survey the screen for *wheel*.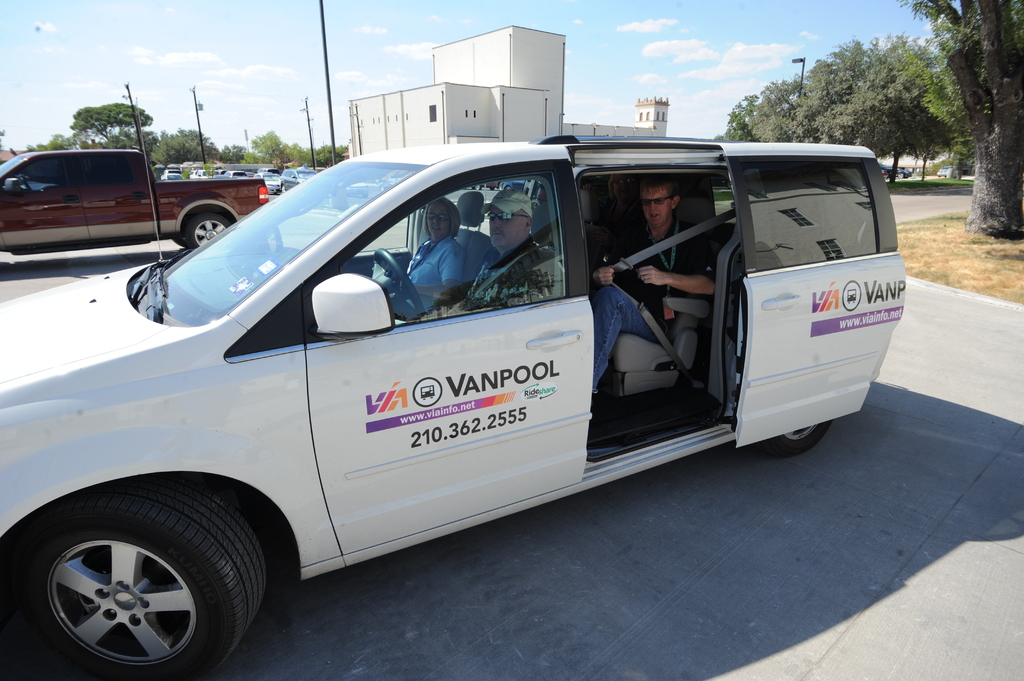
Survey found: BBox(361, 194, 369, 198).
